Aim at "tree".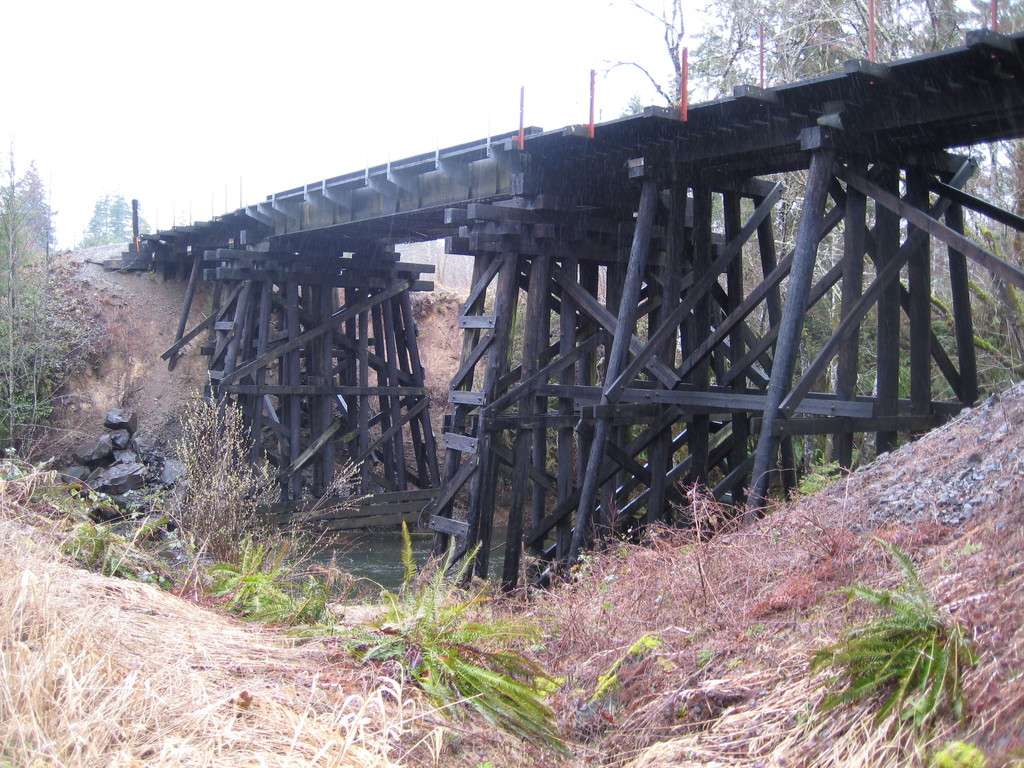
Aimed at bbox(0, 156, 54, 248).
